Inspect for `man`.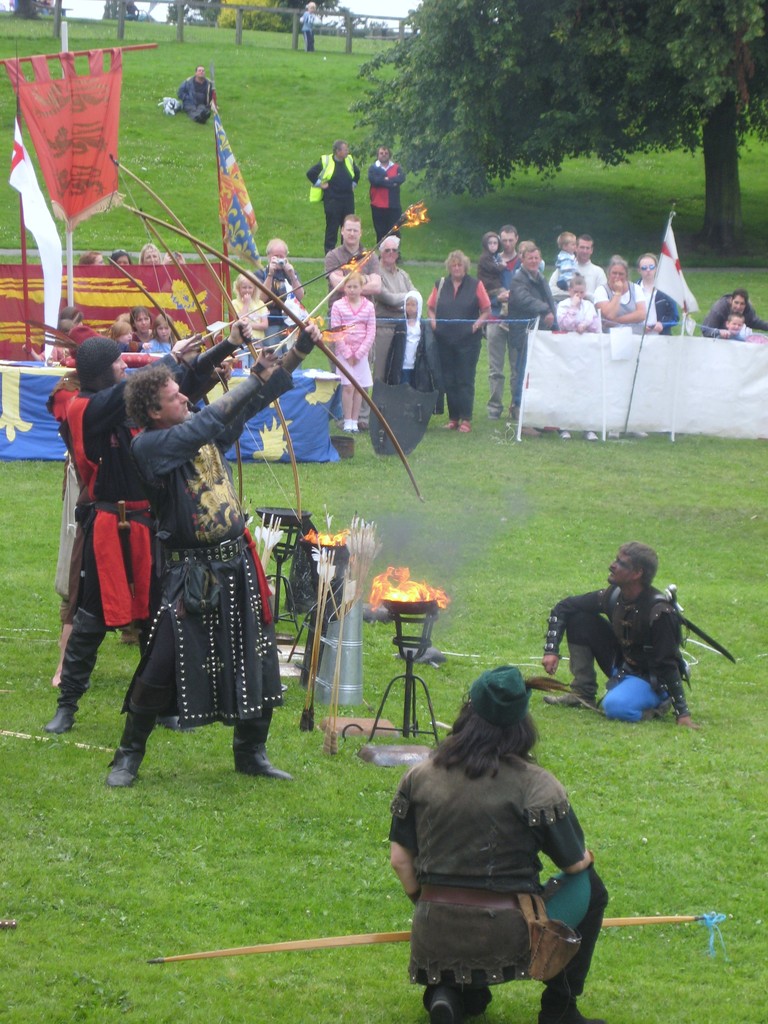
Inspection: rect(367, 147, 405, 246).
